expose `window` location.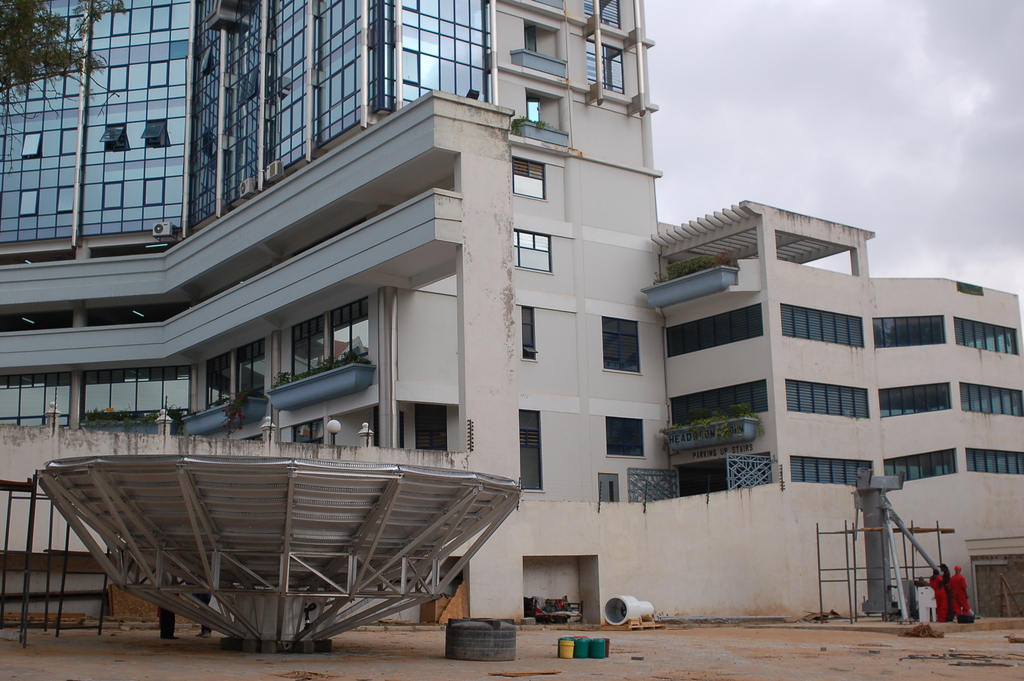
Exposed at locate(521, 407, 545, 500).
